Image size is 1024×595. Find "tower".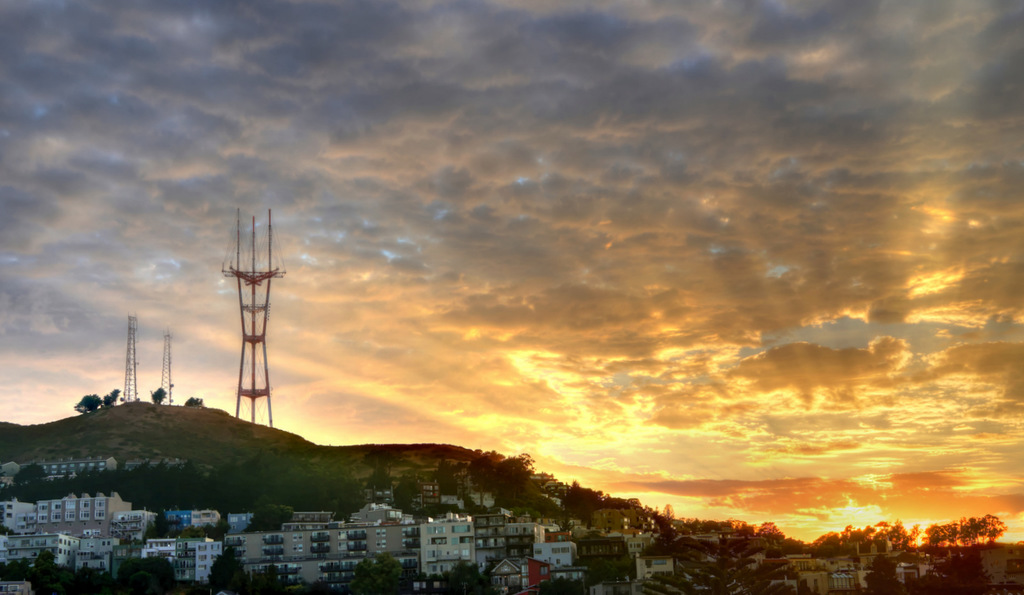
{"left": 155, "top": 341, "right": 173, "bottom": 411}.
